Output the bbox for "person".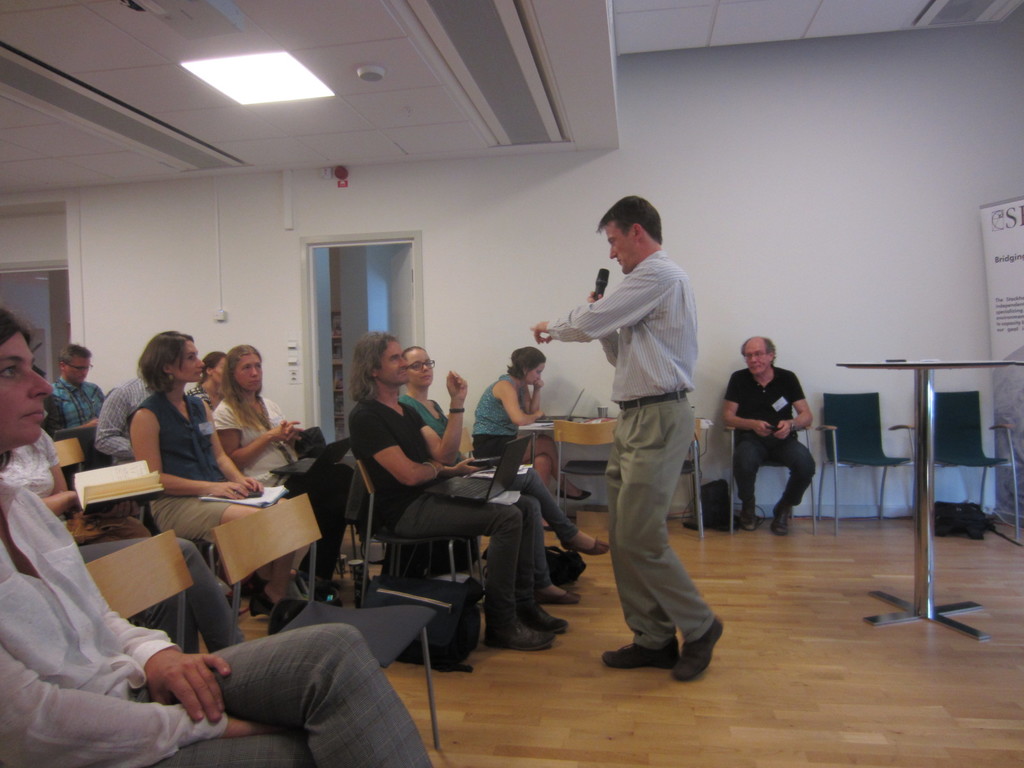
{"left": 341, "top": 316, "right": 569, "bottom": 650}.
